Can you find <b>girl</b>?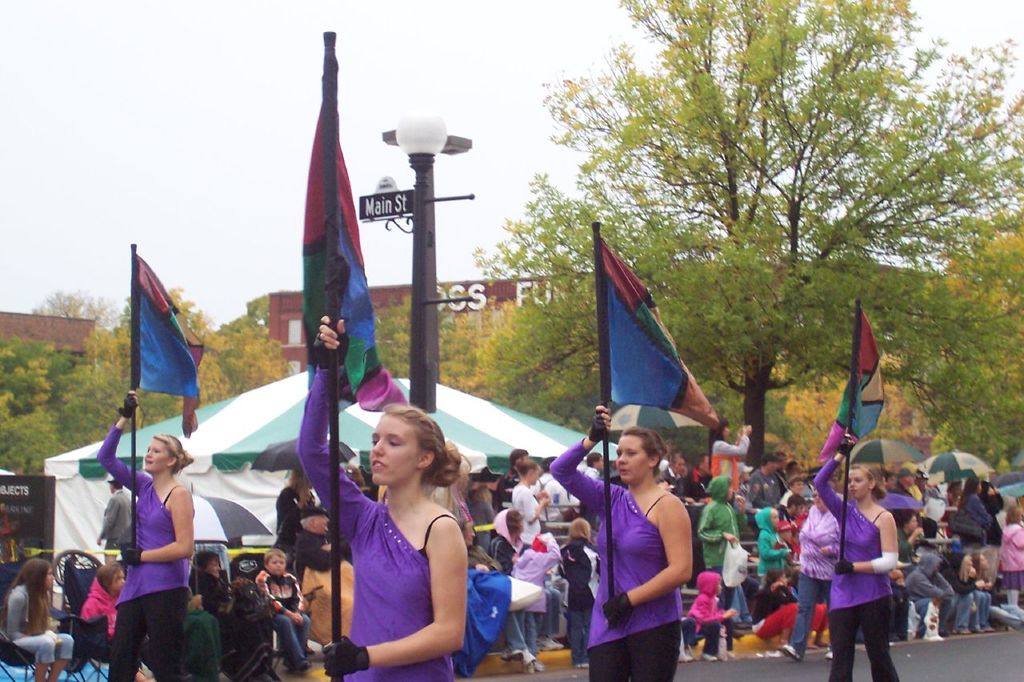
Yes, bounding box: 811/436/900/681.
